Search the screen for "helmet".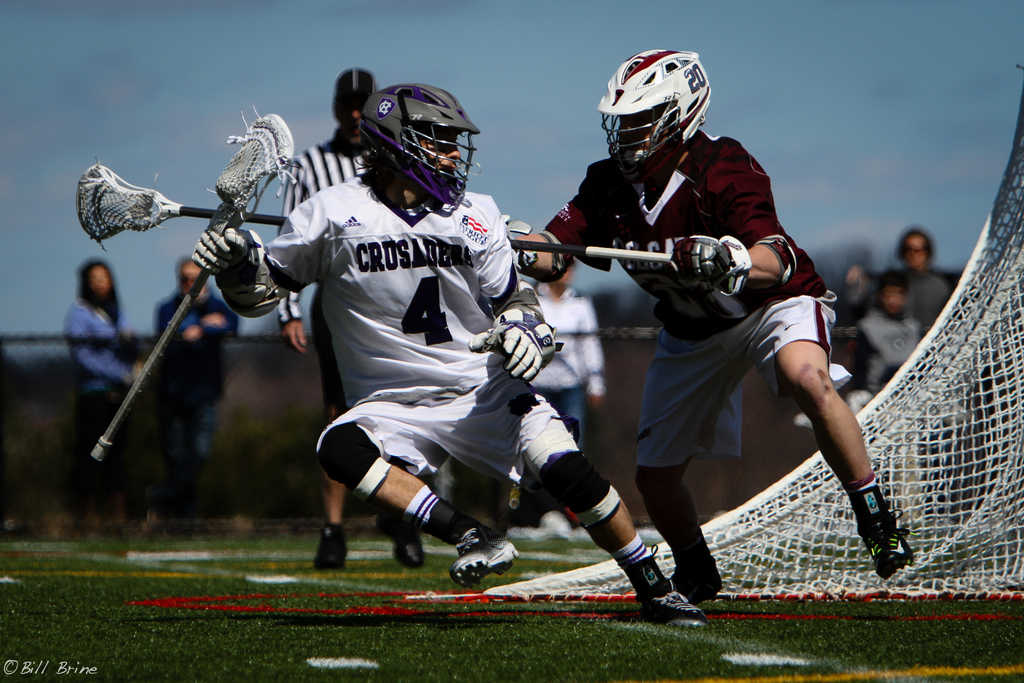
Found at 596:47:712:185.
